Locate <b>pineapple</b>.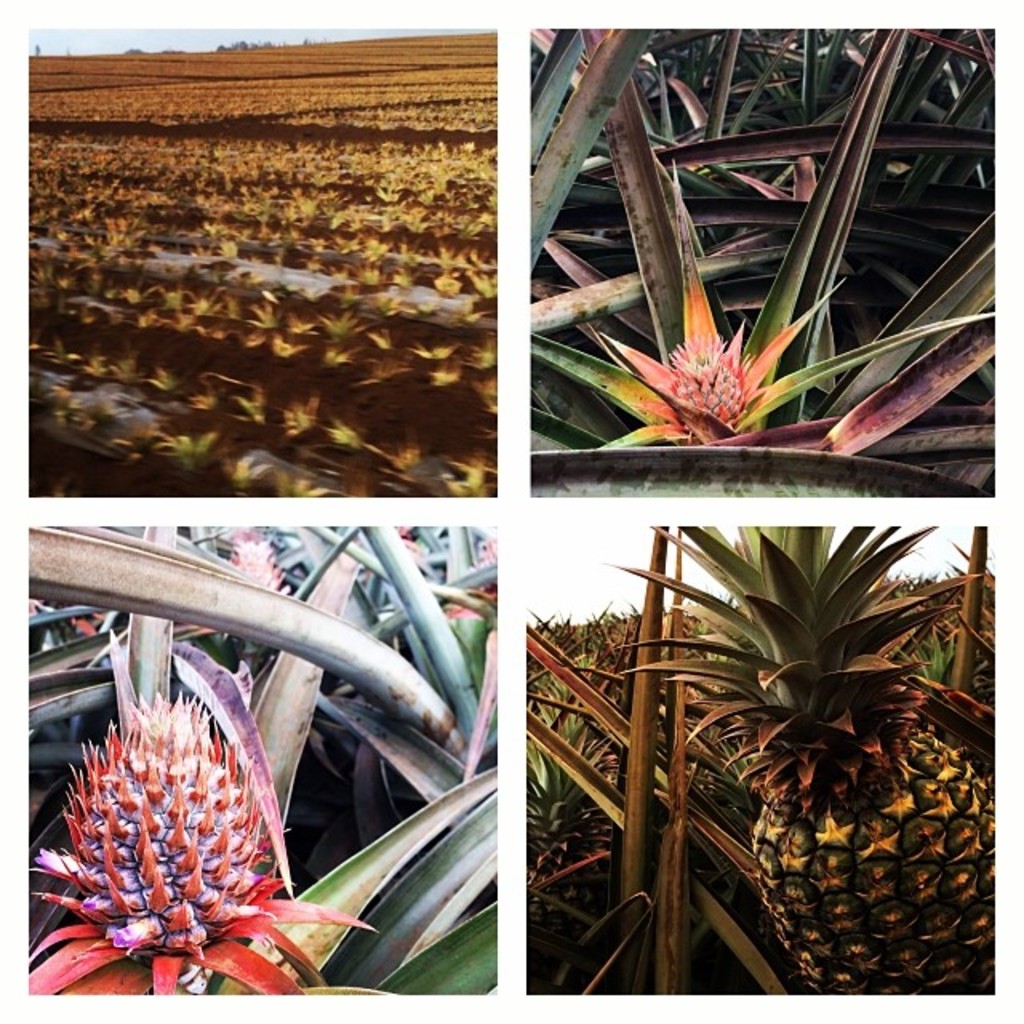
Bounding box: crop(611, 520, 995, 997).
